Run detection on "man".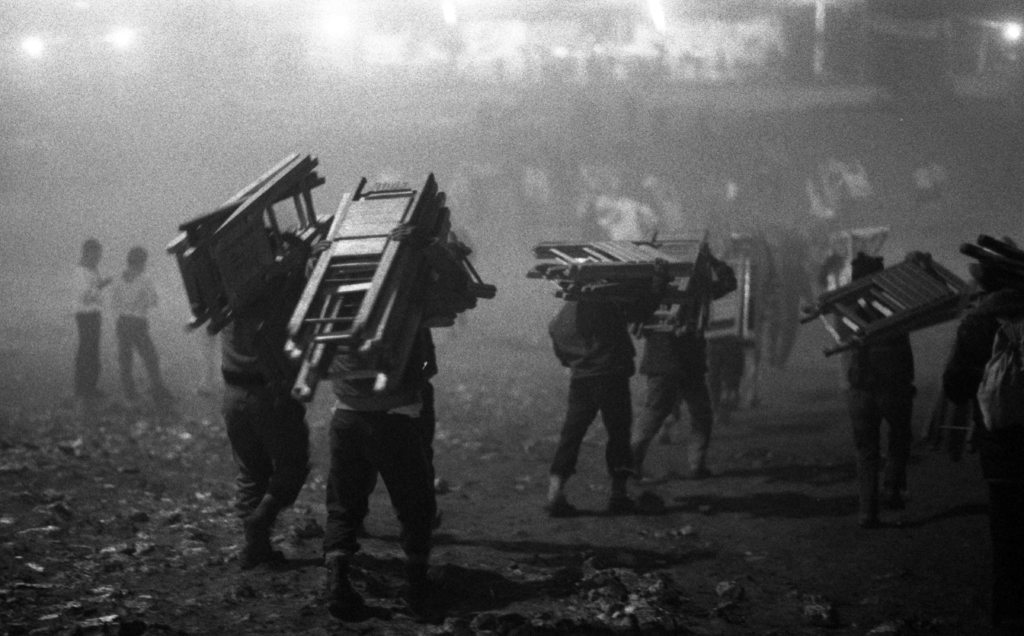
Result: <box>220,236,312,559</box>.
